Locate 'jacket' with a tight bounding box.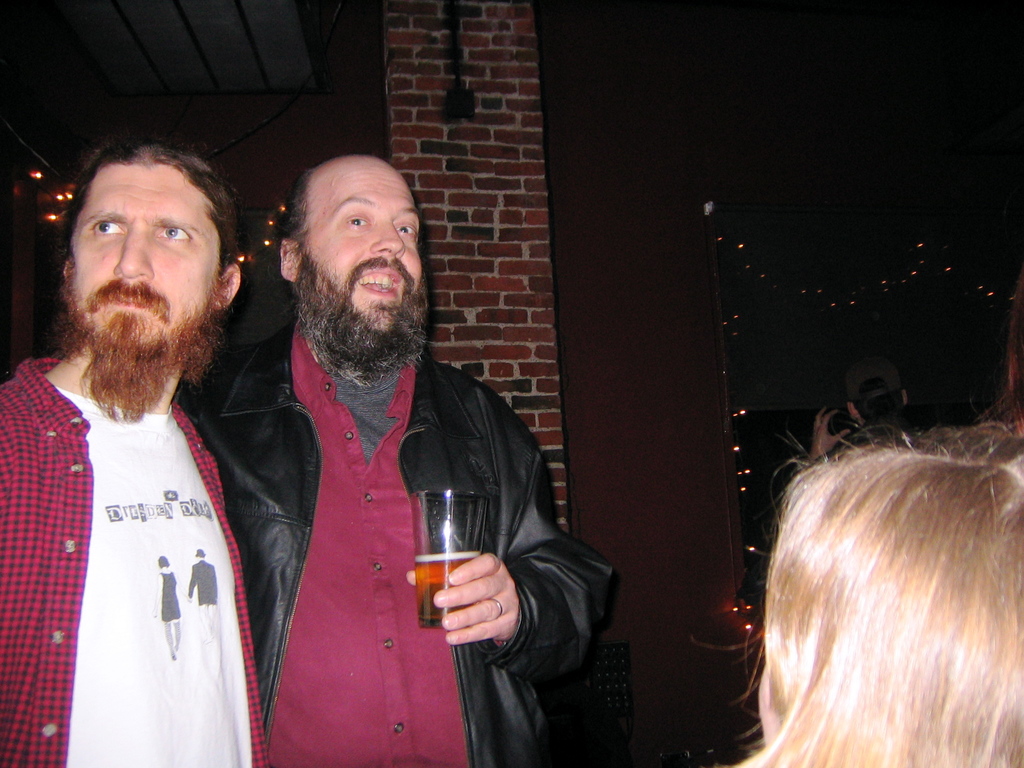
{"x1": 207, "y1": 252, "x2": 579, "y2": 752}.
